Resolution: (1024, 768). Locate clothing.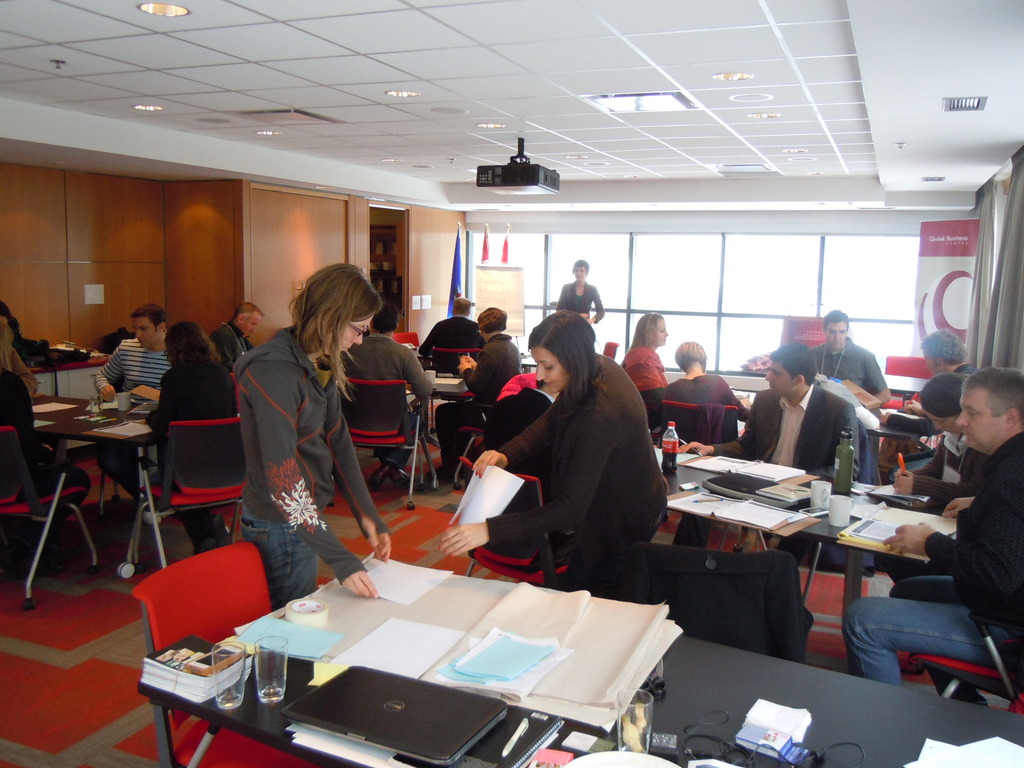
[x1=812, y1=332, x2=884, y2=393].
